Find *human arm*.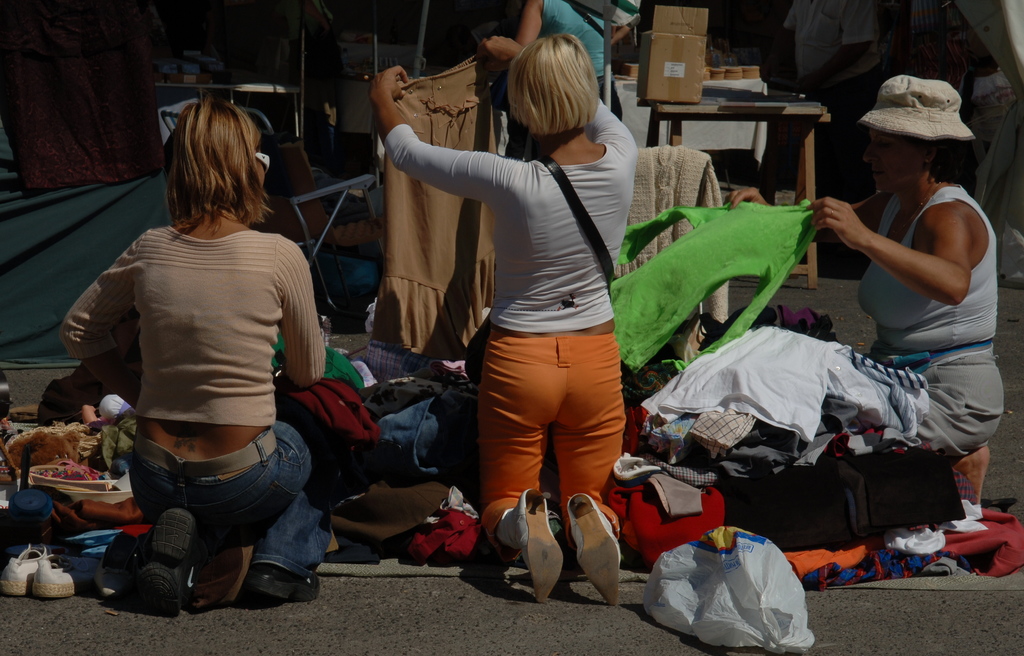
Rect(477, 33, 646, 160).
